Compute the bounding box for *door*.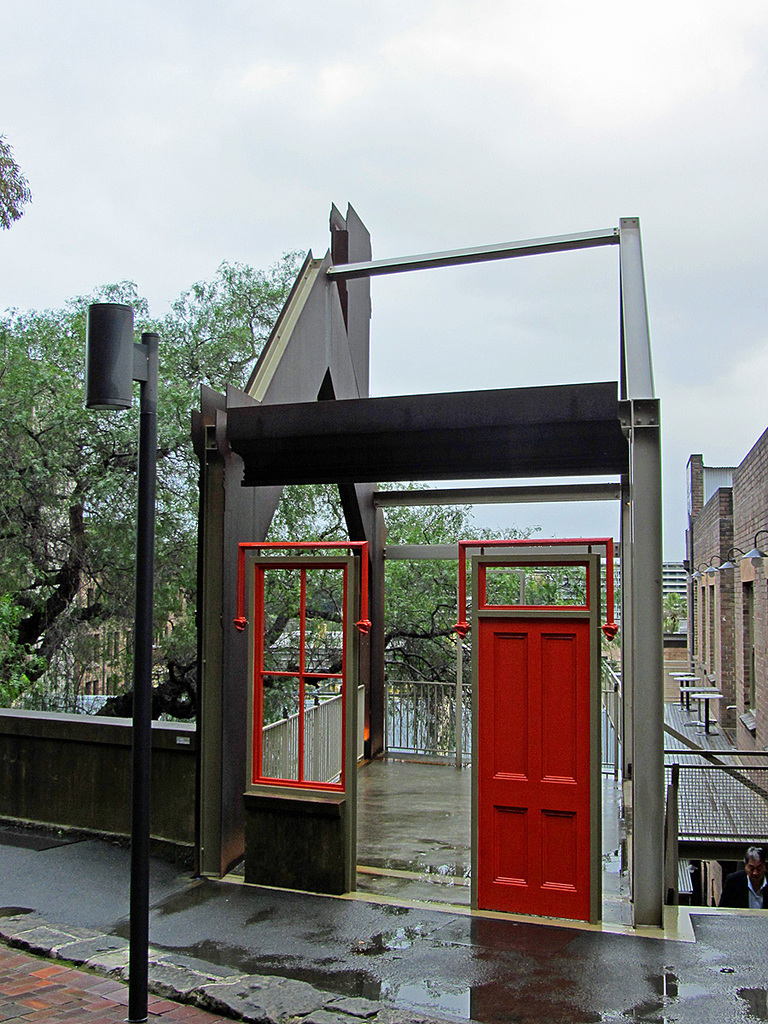
detection(463, 614, 586, 930).
